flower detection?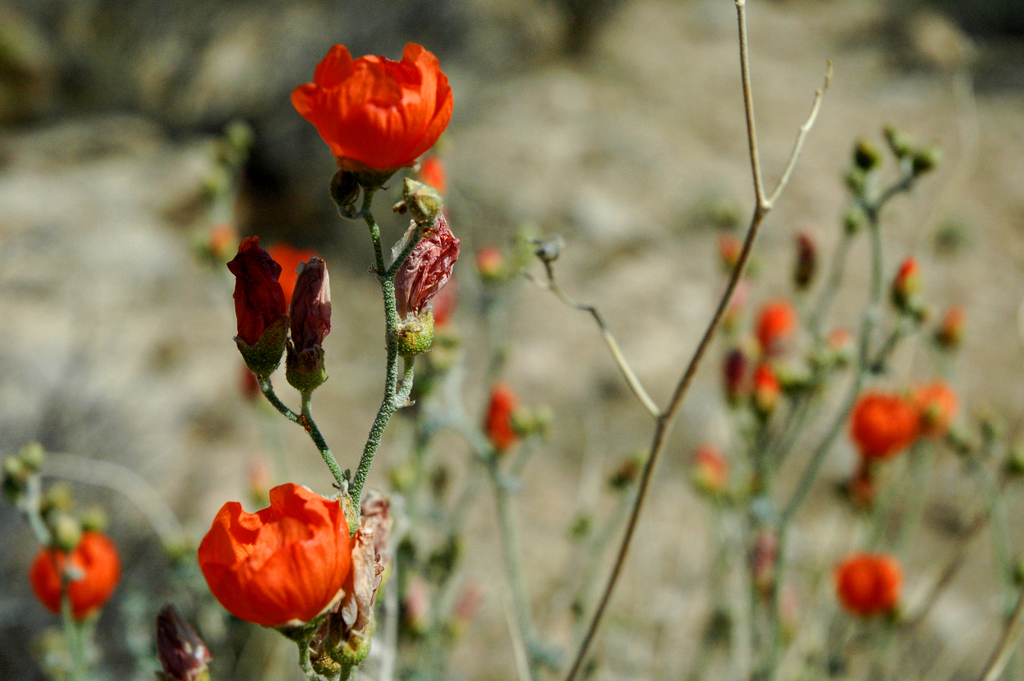
l=836, t=552, r=912, b=636
